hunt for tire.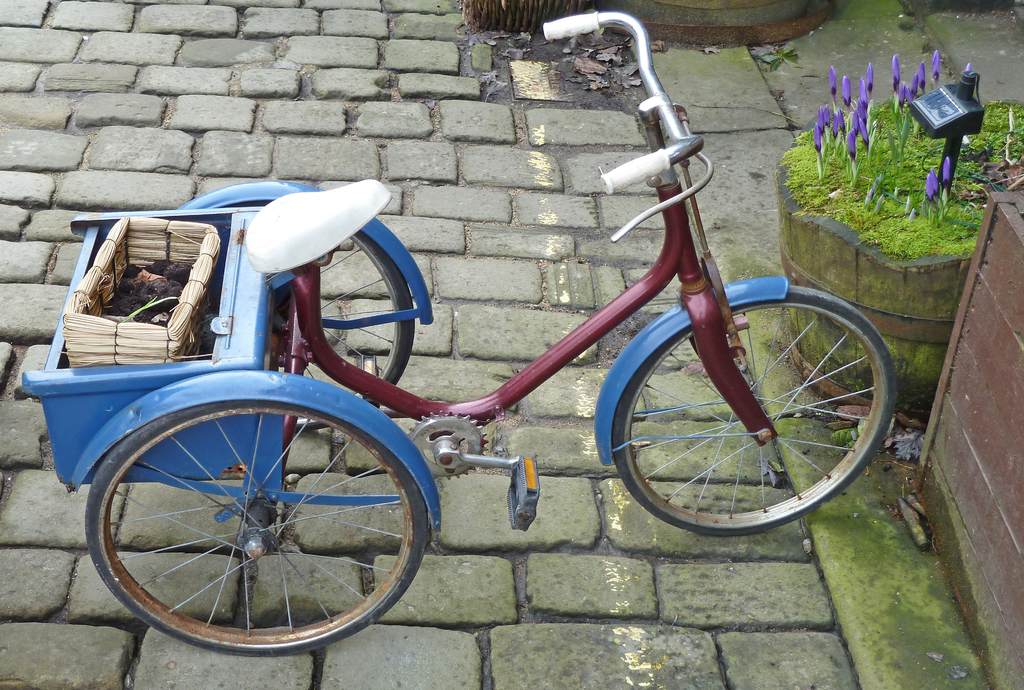
Hunted down at (595, 281, 894, 543).
